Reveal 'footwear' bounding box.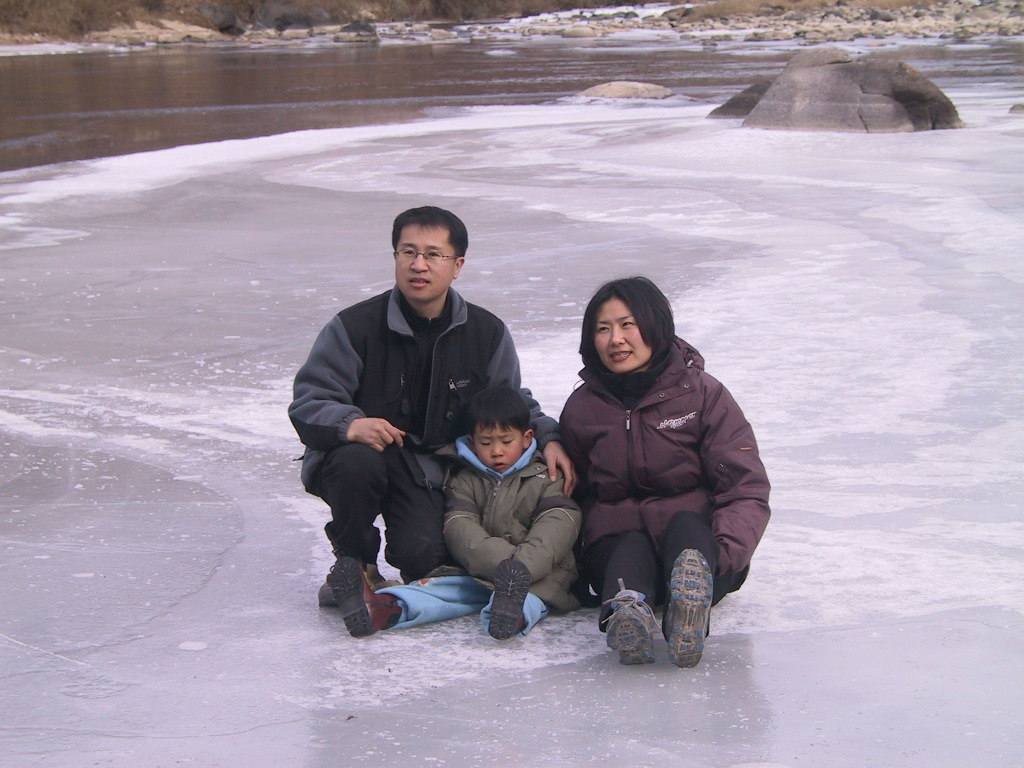
Revealed: [x1=315, y1=559, x2=383, y2=608].
